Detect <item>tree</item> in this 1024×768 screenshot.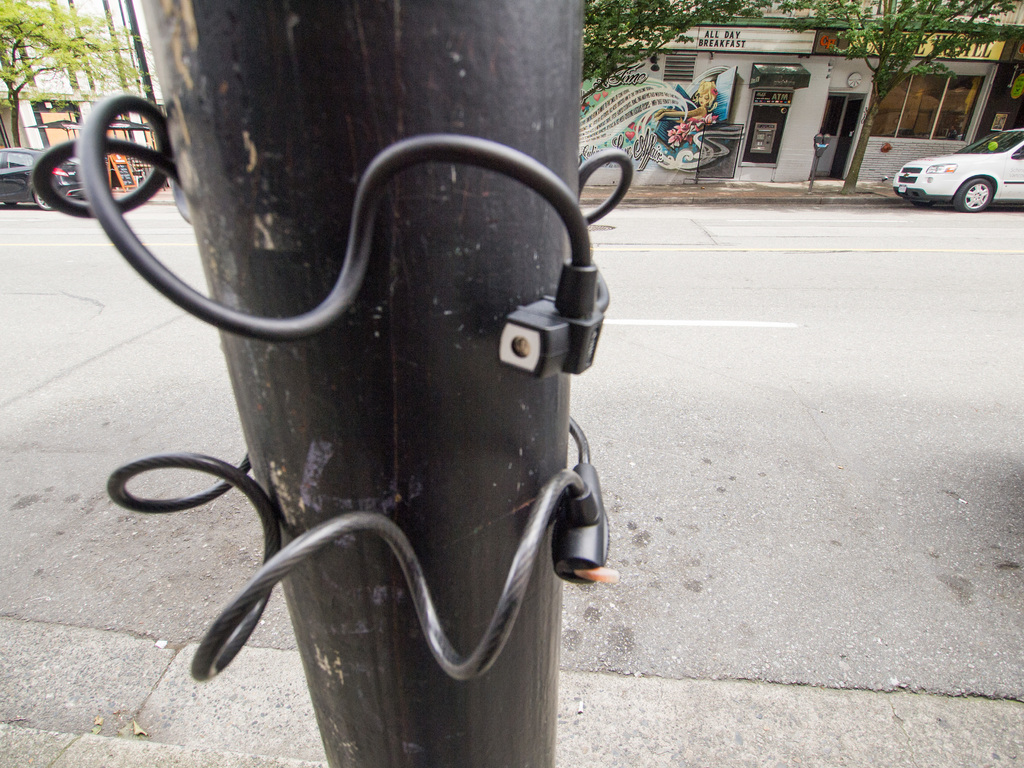
Detection: bbox=(582, 0, 769, 105).
